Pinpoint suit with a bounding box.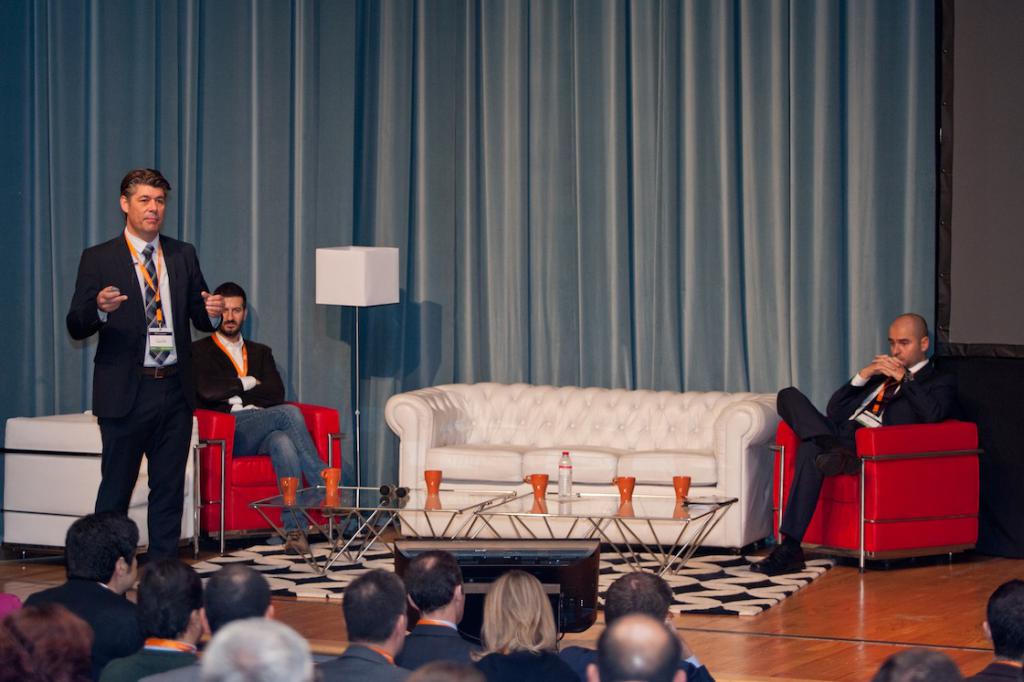
x1=65, y1=178, x2=206, y2=573.
